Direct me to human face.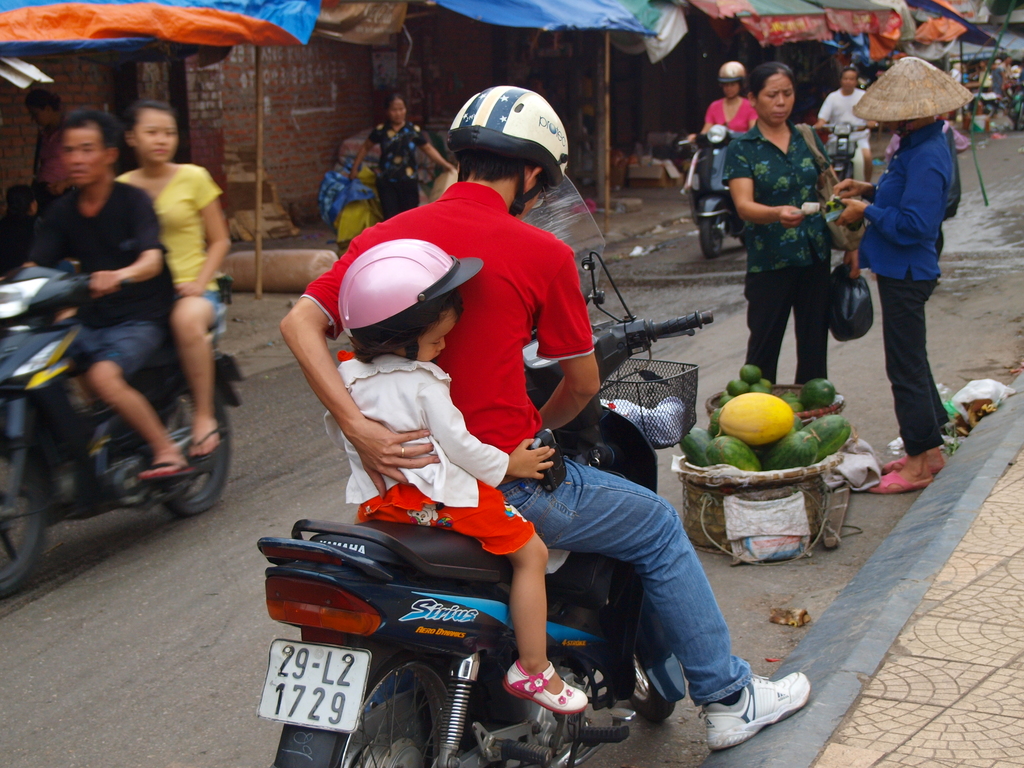
Direction: 388/104/413/125.
